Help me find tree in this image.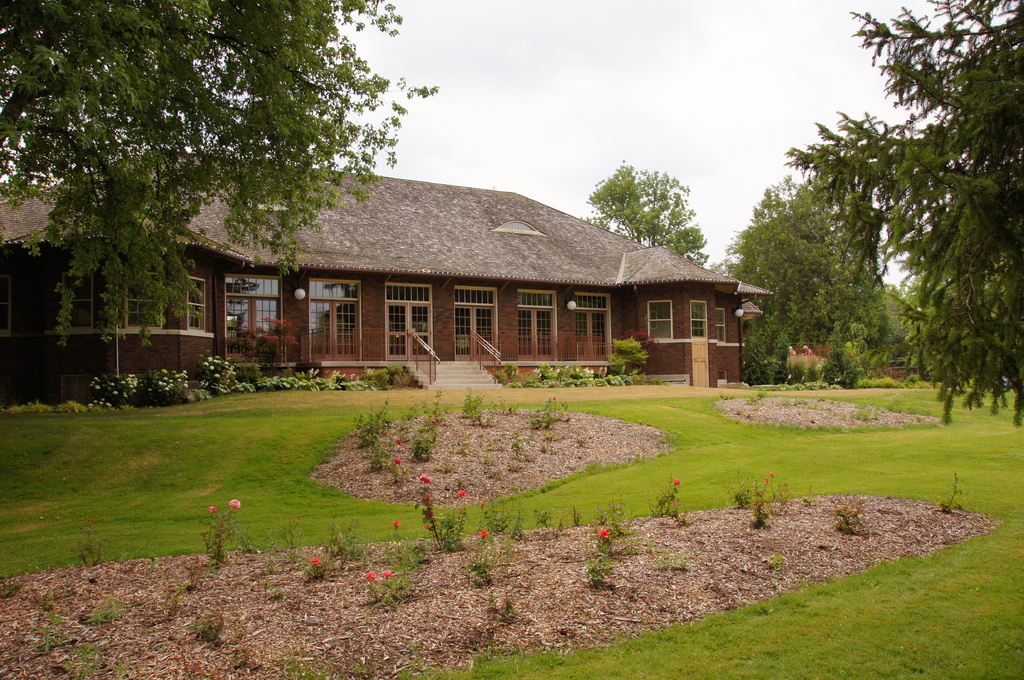
Found it: {"x1": 883, "y1": 278, "x2": 916, "y2": 367}.
